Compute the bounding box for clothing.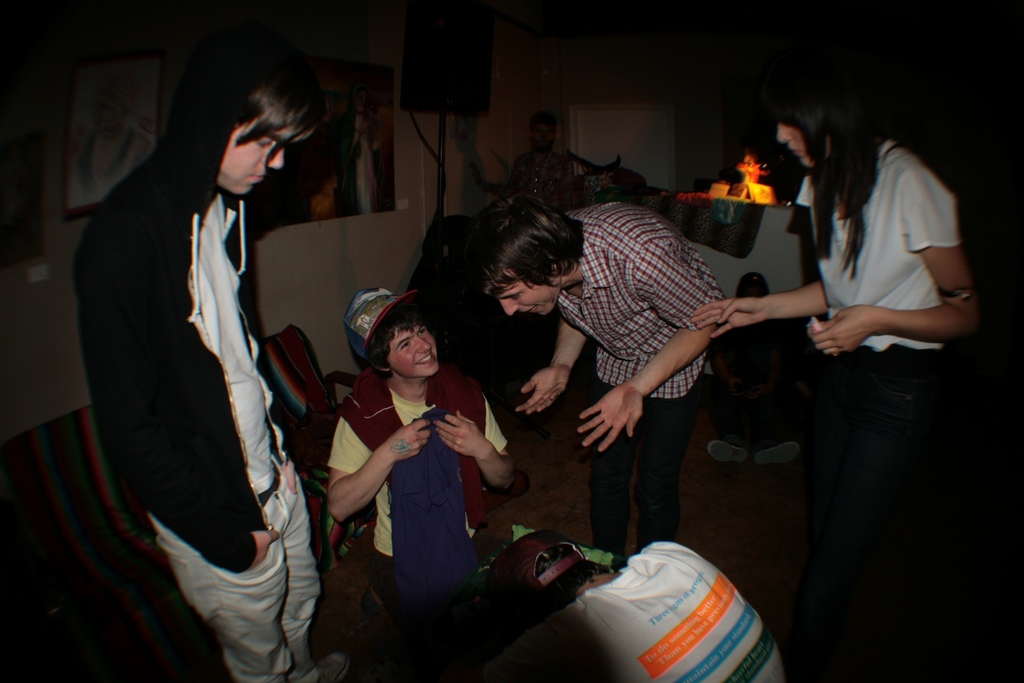
left=335, top=364, right=502, bottom=543.
